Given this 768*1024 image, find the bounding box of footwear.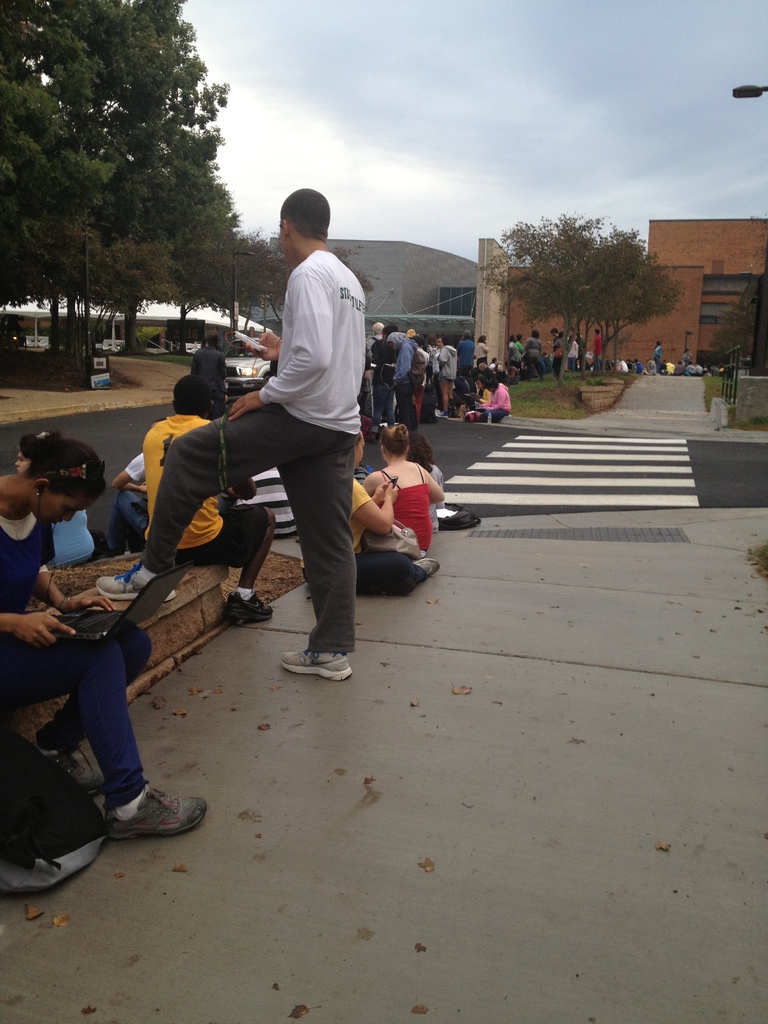
106,784,212,840.
